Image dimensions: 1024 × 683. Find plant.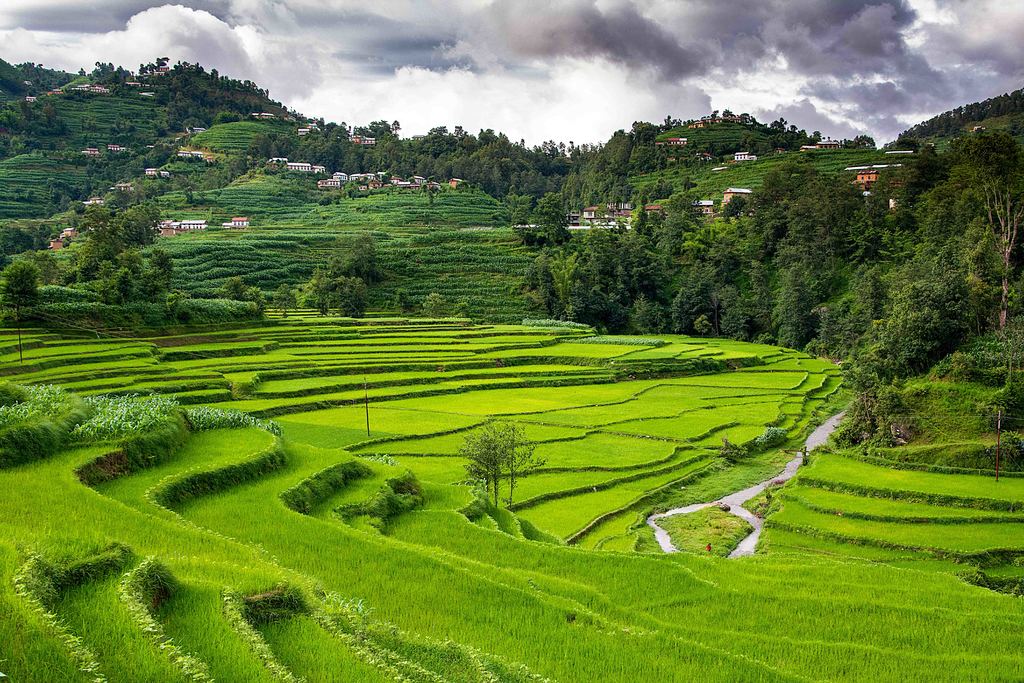
461, 427, 540, 504.
